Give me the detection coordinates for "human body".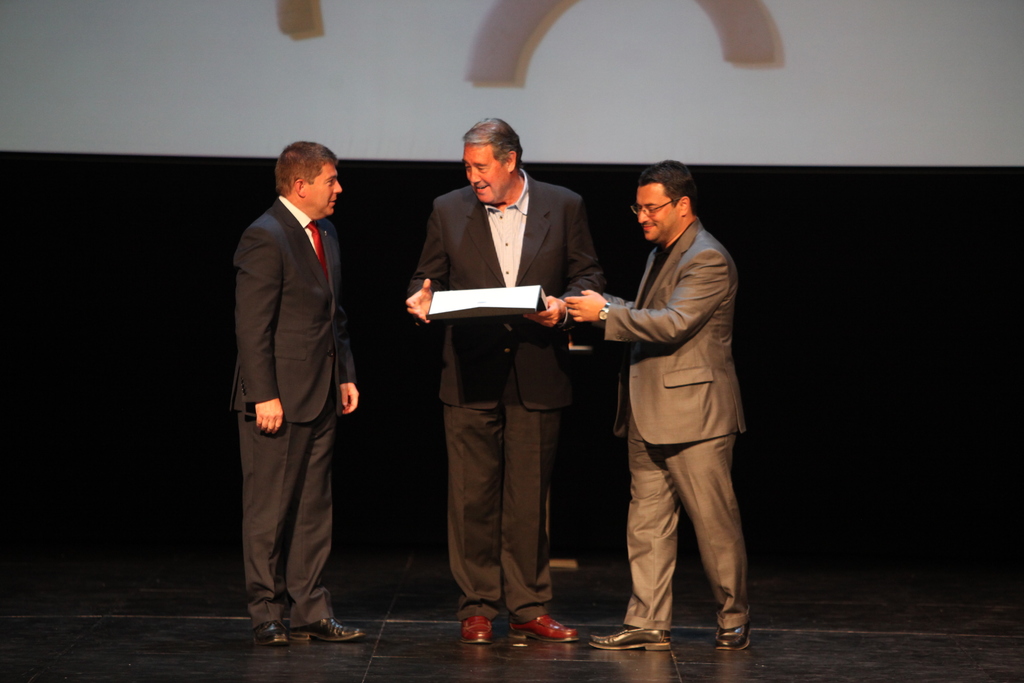
region(403, 169, 607, 648).
